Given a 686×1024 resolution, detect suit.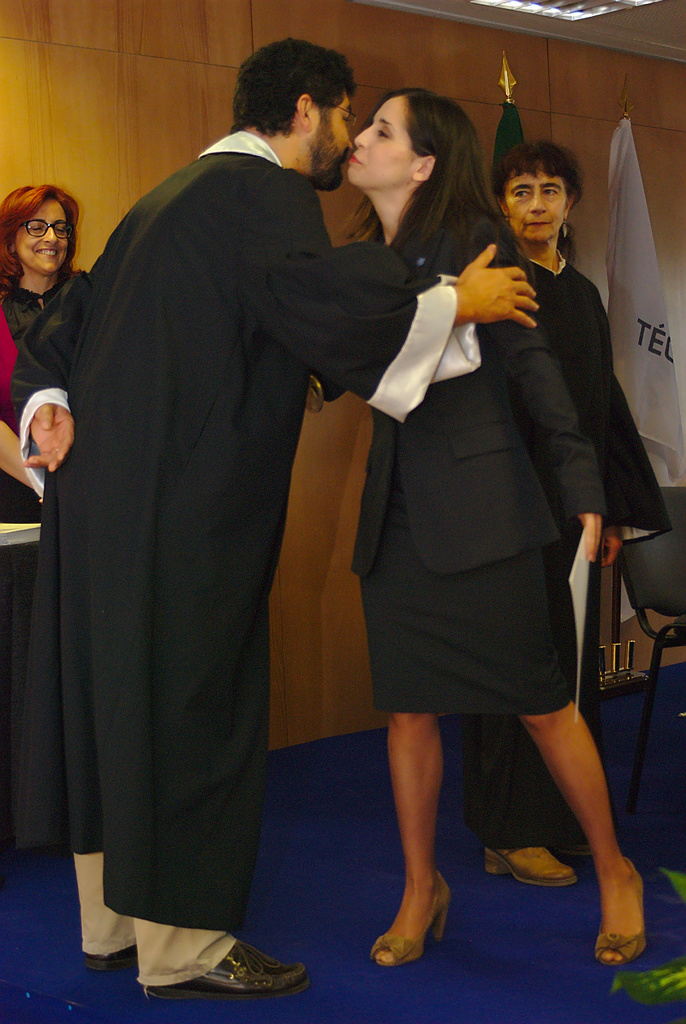
345:207:611:575.
